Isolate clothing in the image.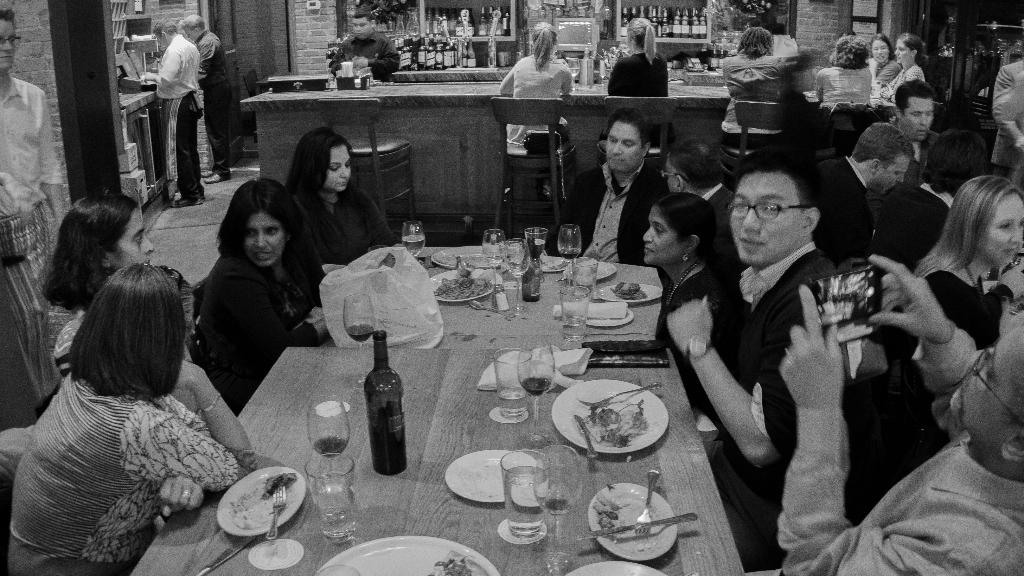
Isolated region: 497,56,571,144.
